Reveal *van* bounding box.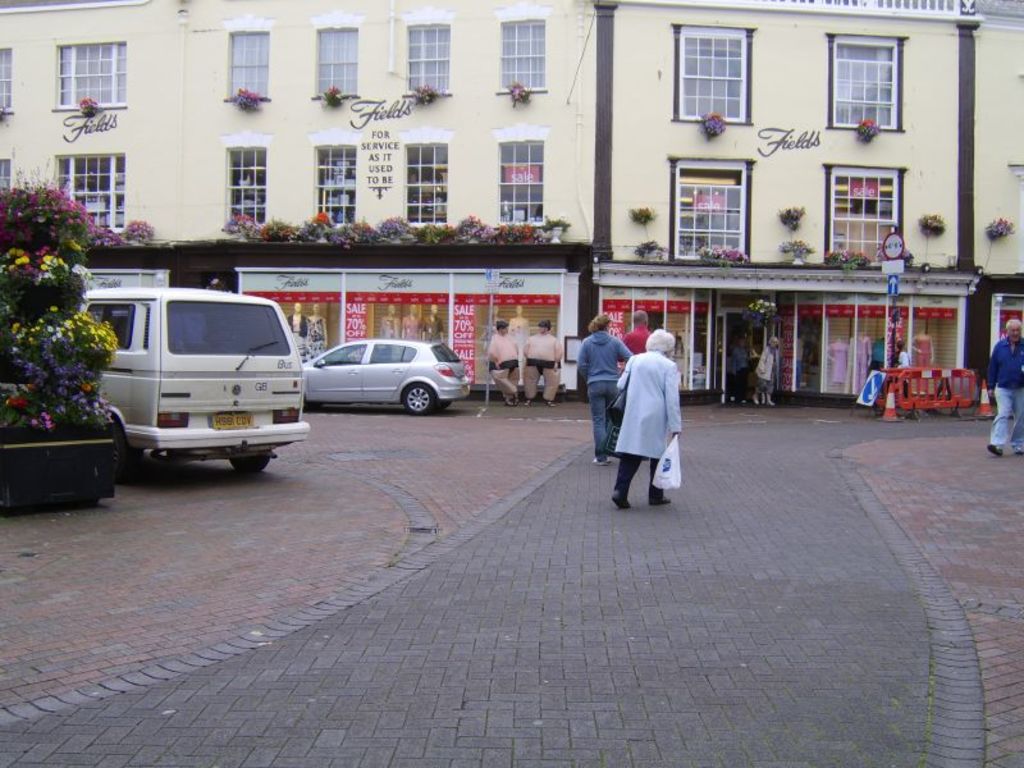
Revealed: select_region(76, 285, 312, 485).
